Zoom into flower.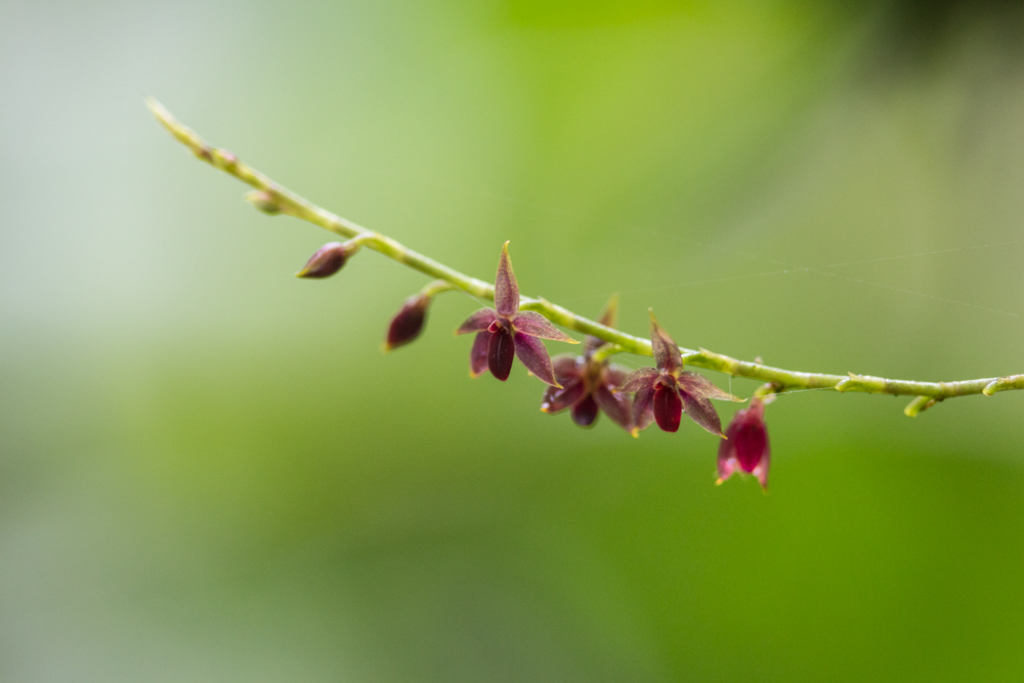
Zoom target: 716/399/777/490.
